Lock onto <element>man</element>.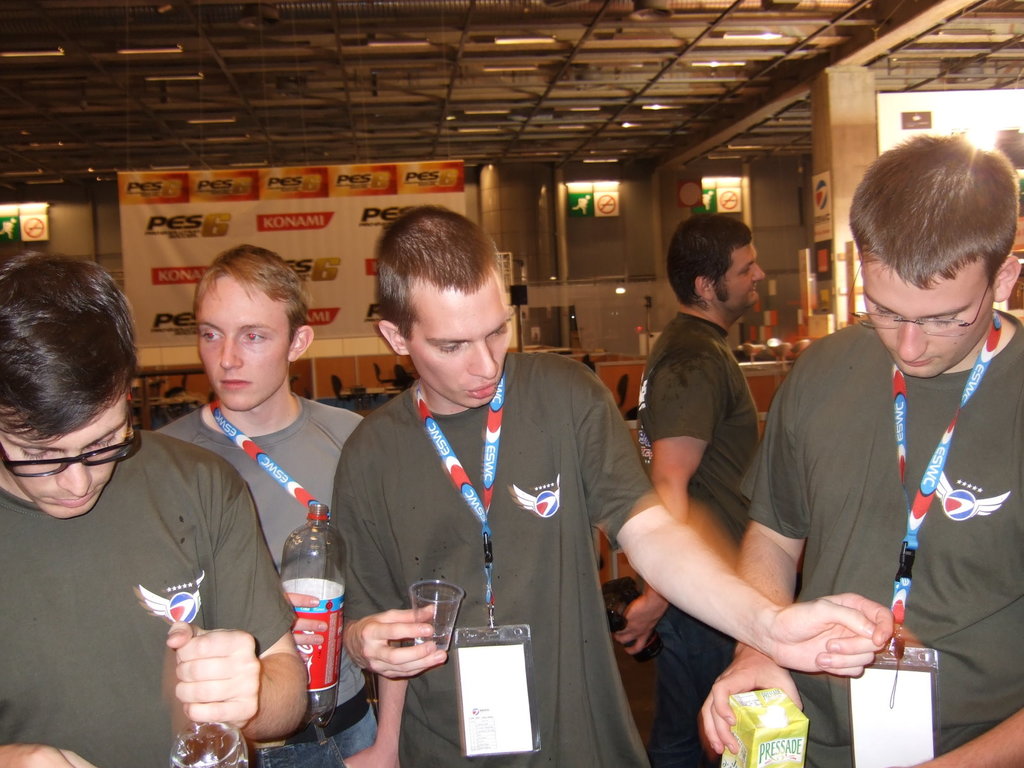
Locked: 0, 254, 310, 767.
